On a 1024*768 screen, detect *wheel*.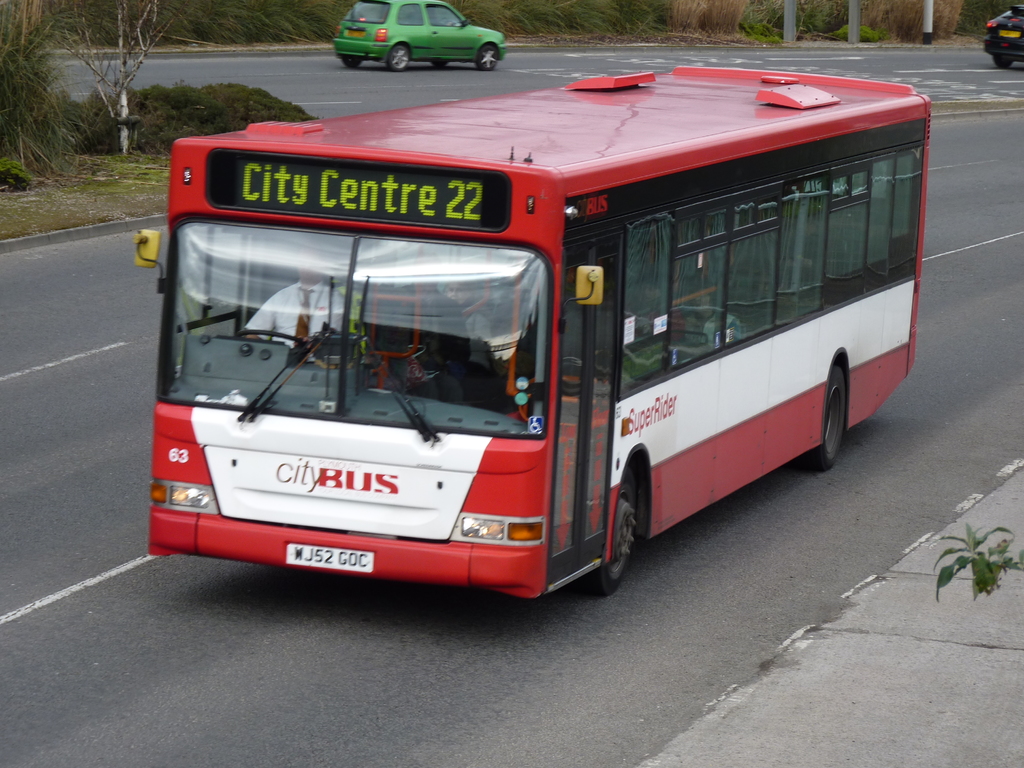
select_region(995, 56, 1012, 68).
